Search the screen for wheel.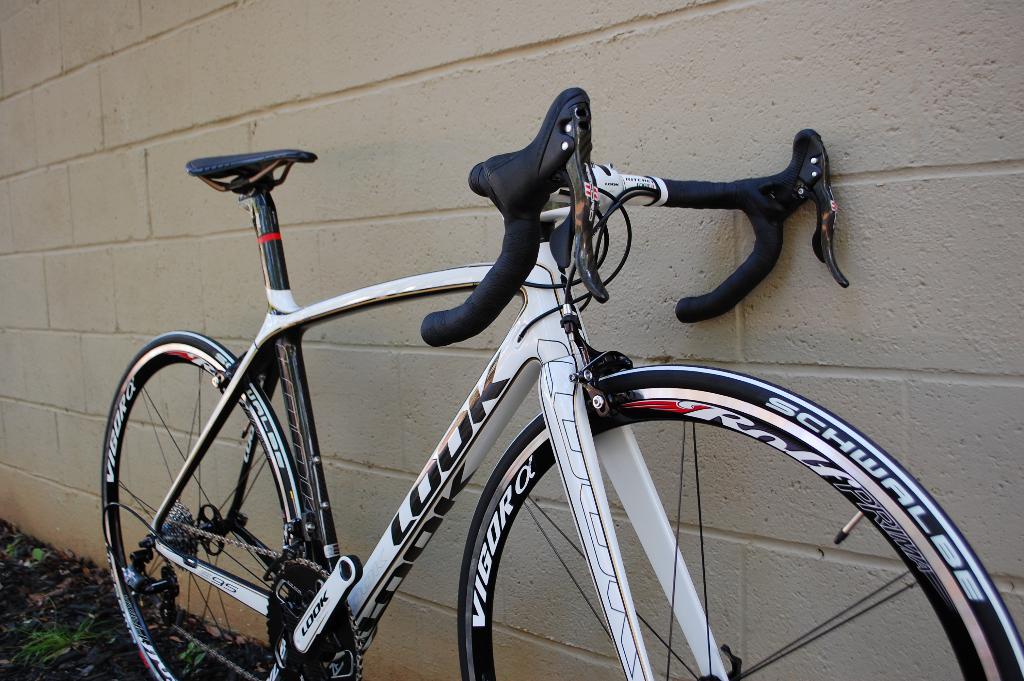
Found at Rect(260, 561, 357, 675).
